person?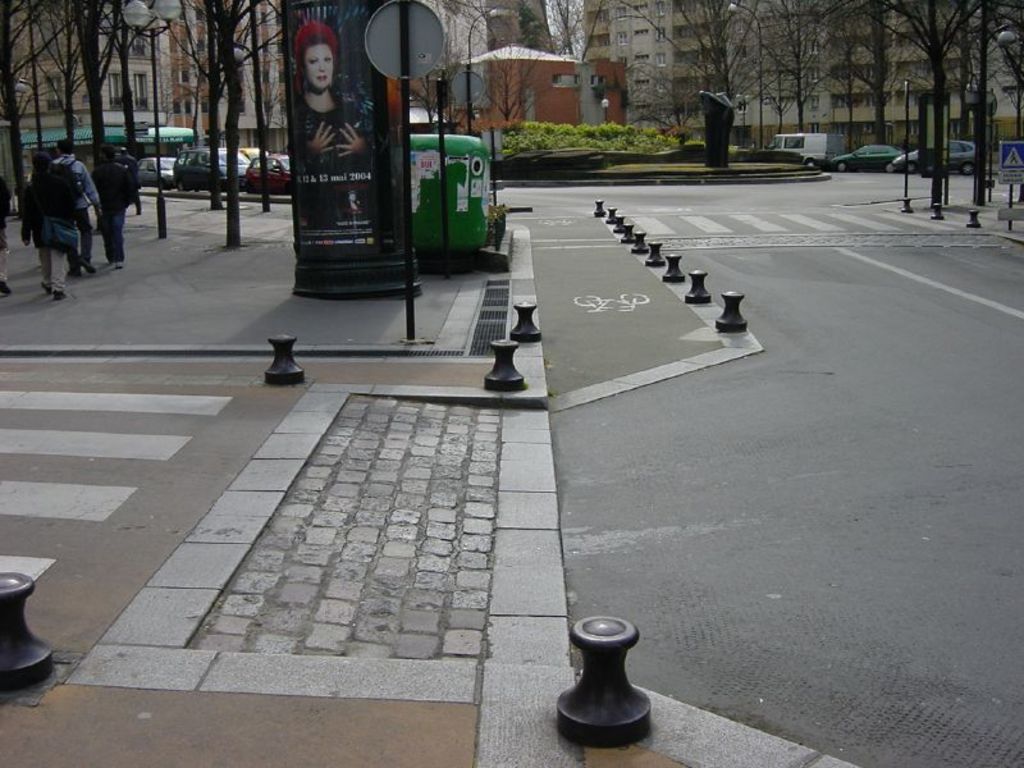
{"left": 52, "top": 127, "right": 105, "bottom": 280}
